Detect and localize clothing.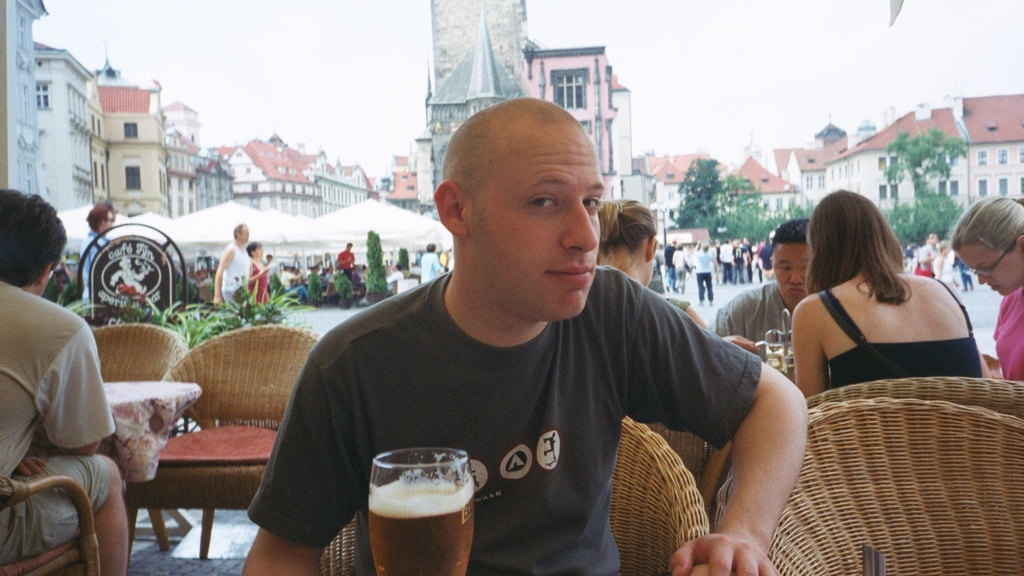
Localized at l=817, t=275, r=978, b=376.
